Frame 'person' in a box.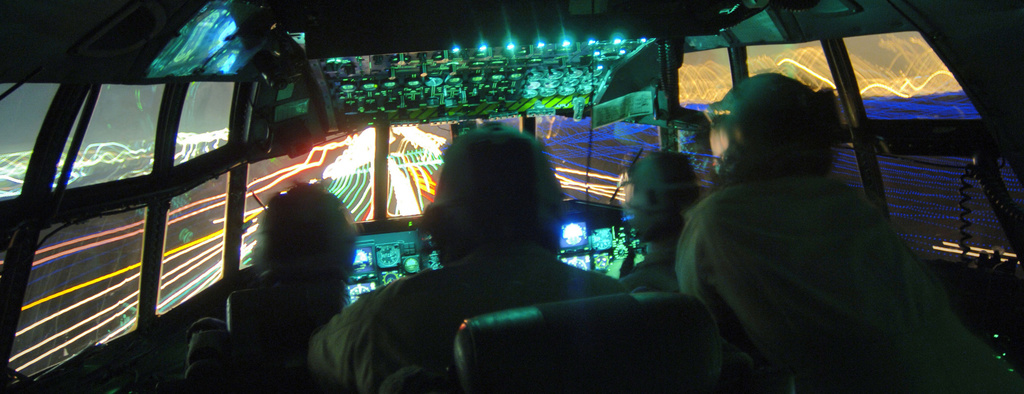
locate(618, 142, 704, 289).
